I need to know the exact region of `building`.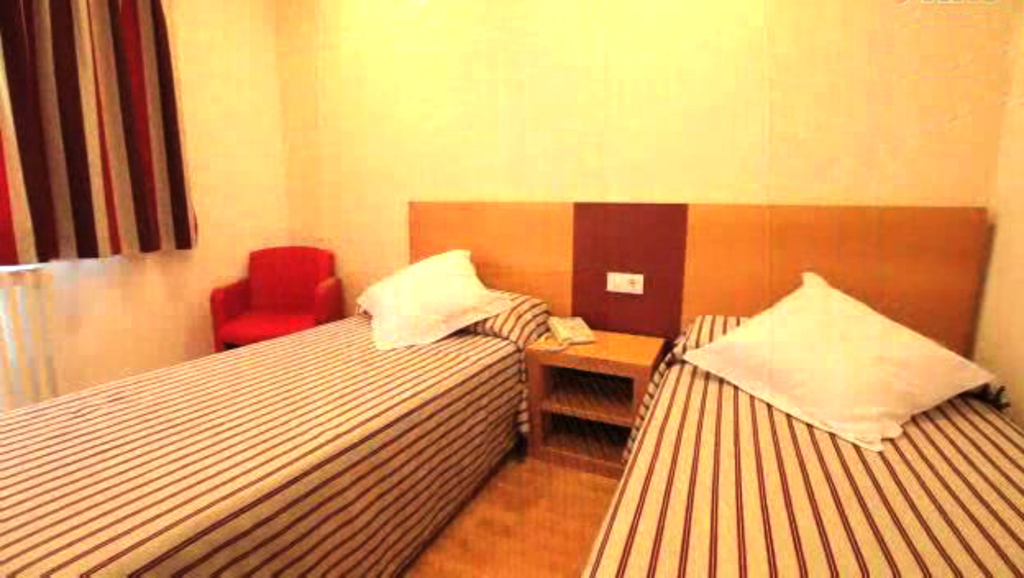
Region: detection(0, 0, 1022, 576).
